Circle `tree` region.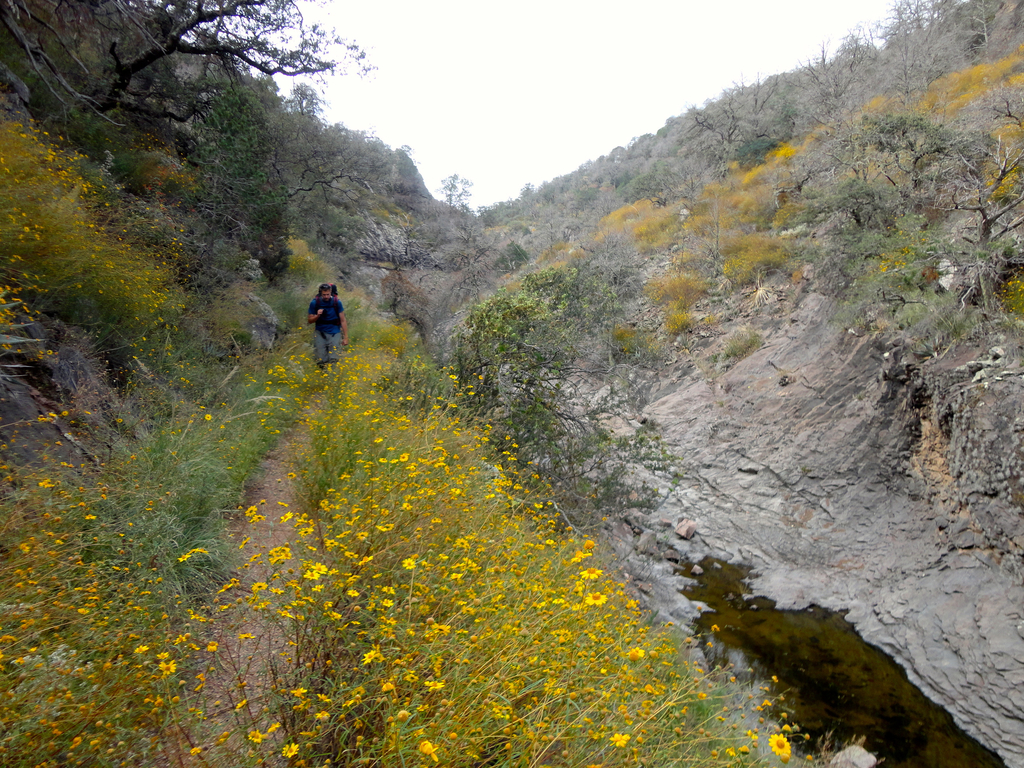
Region: select_region(271, 123, 385, 204).
